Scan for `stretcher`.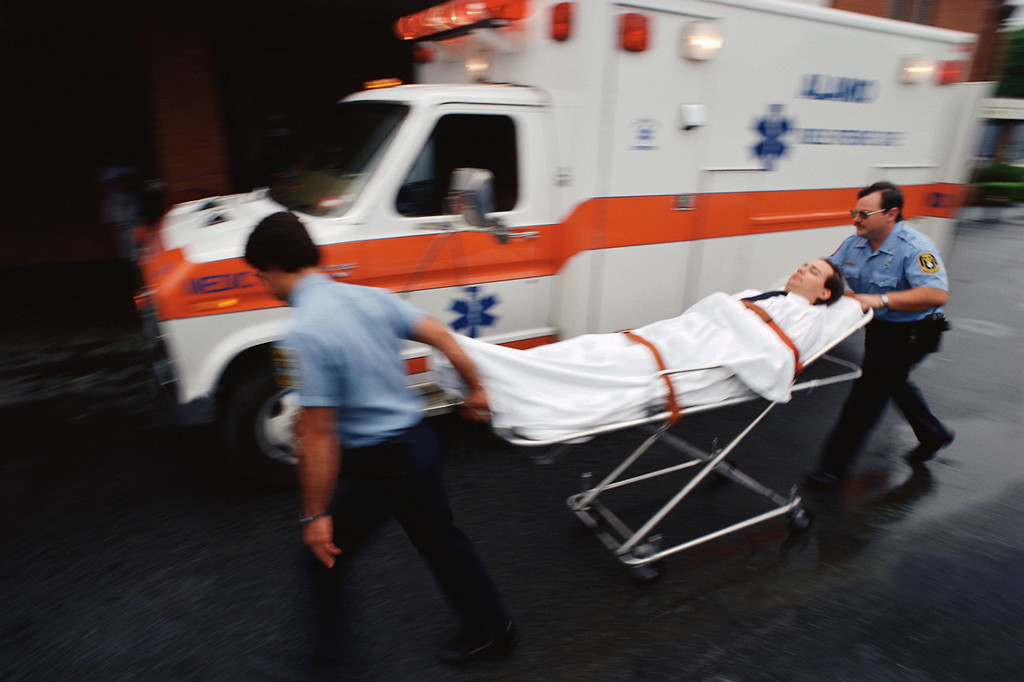
Scan result: x1=442 y1=283 x2=874 y2=594.
